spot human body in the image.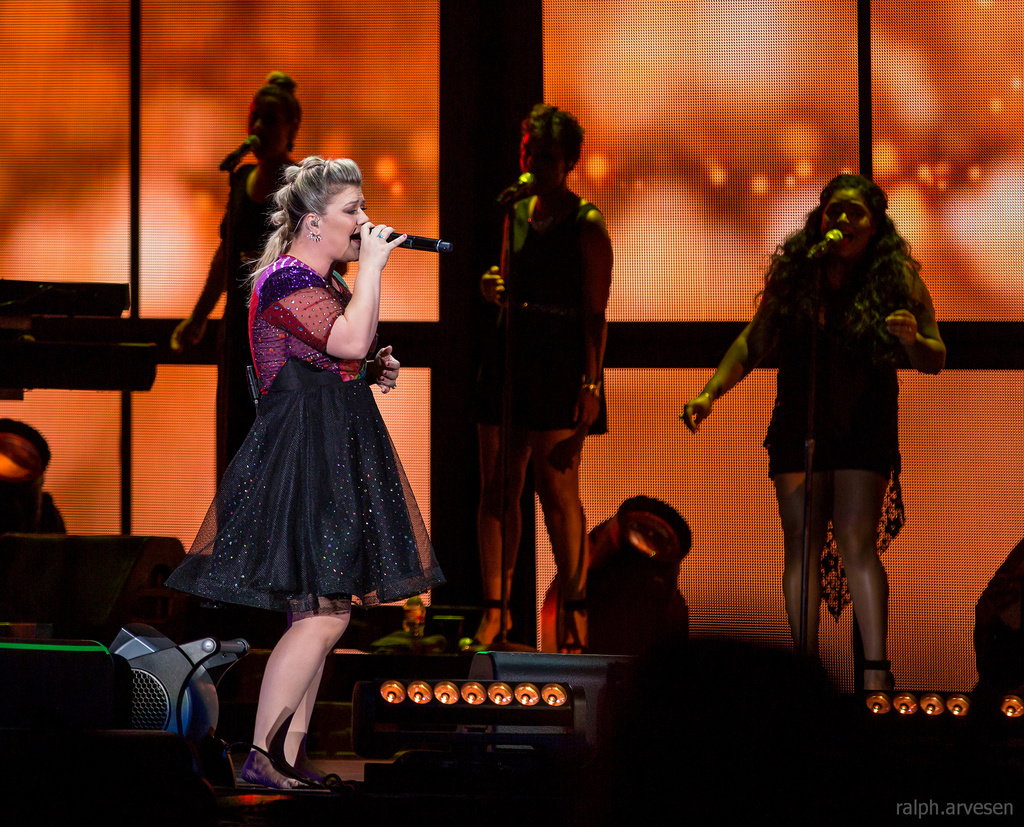
human body found at 711/191/955/757.
